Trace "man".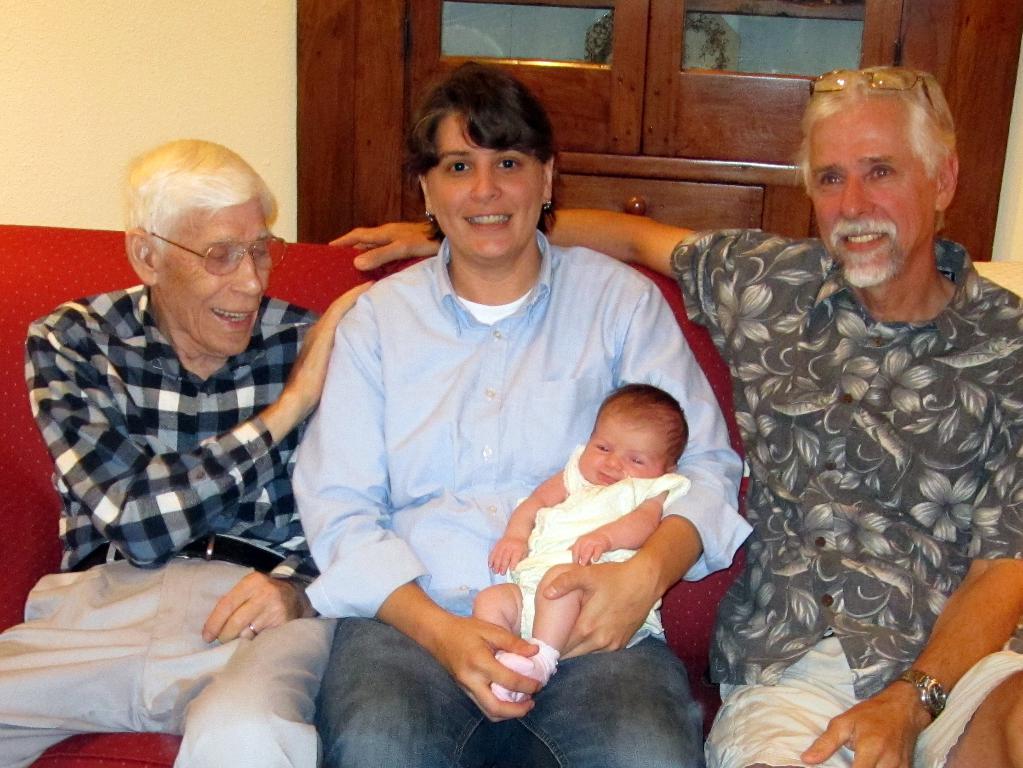
Traced to box(0, 139, 379, 767).
